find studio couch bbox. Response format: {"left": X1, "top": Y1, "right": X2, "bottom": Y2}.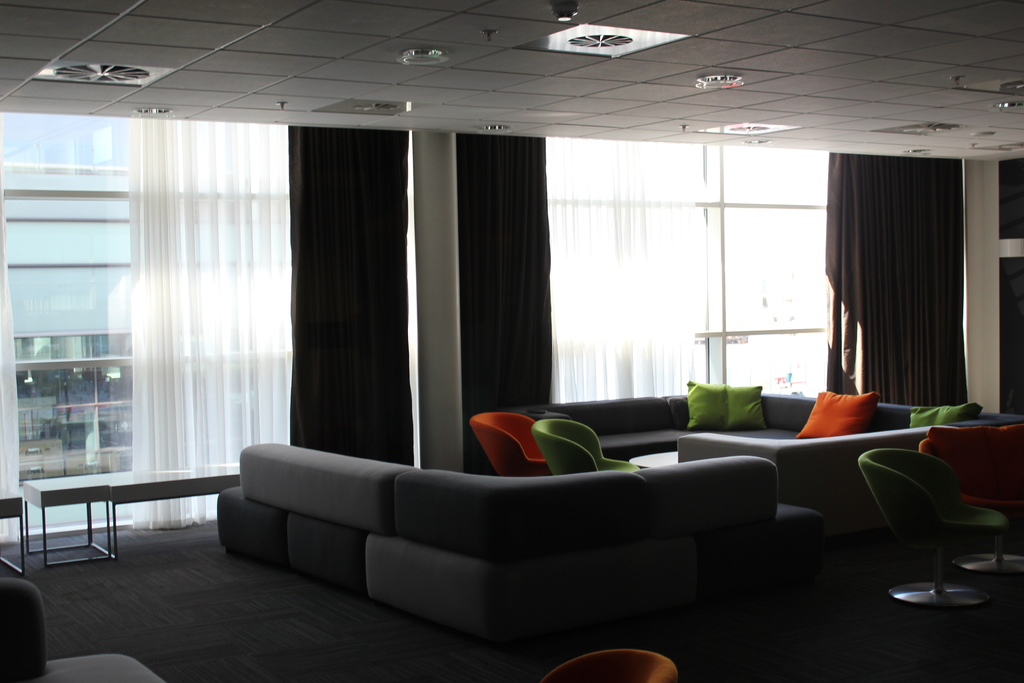
{"left": 213, "top": 423, "right": 806, "bottom": 648}.
